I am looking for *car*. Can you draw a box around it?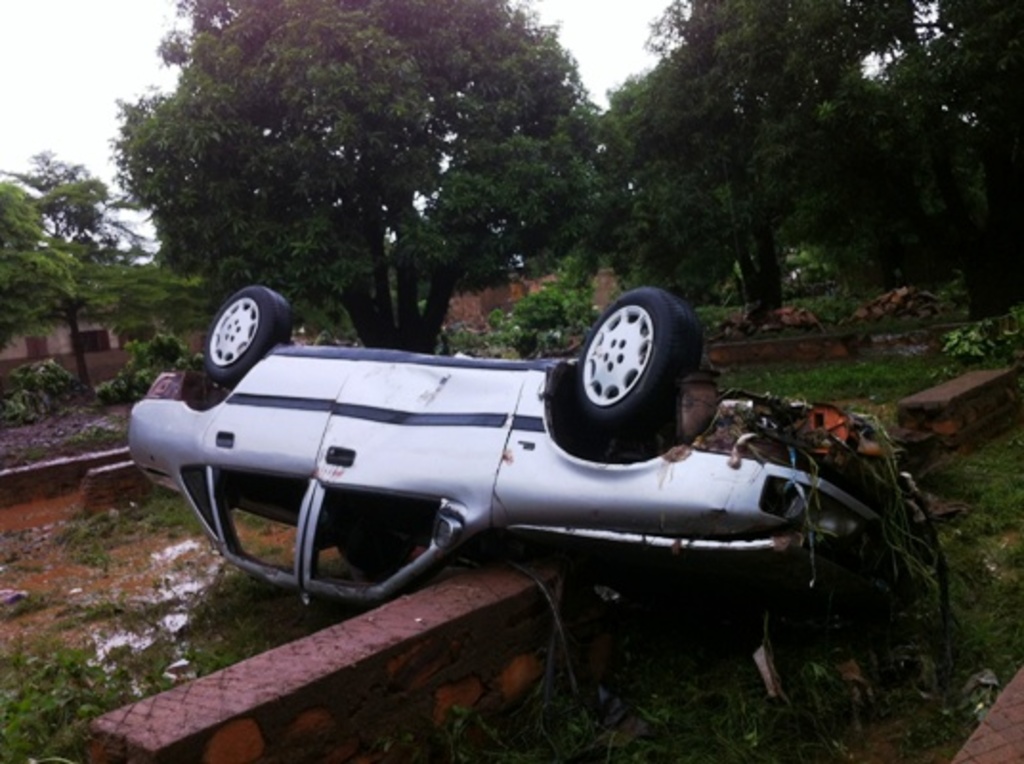
Sure, the bounding box is (118,283,936,651).
